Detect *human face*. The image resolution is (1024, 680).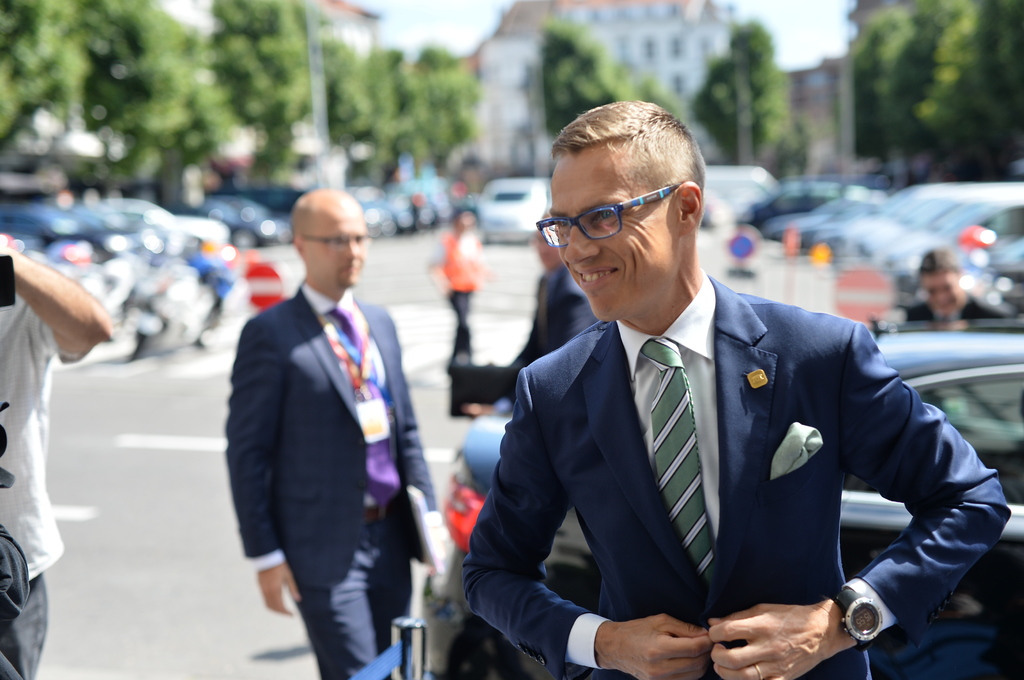
(922, 274, 963, 312).
